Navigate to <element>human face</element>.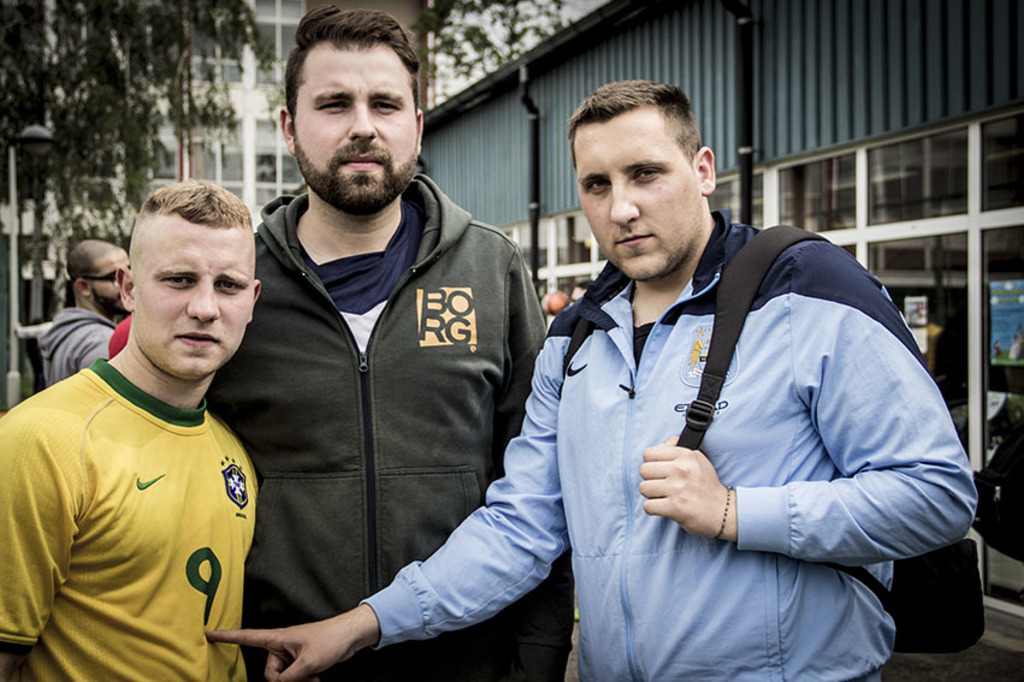
Navigation target: bbox=(90, 249, 131, 316).
